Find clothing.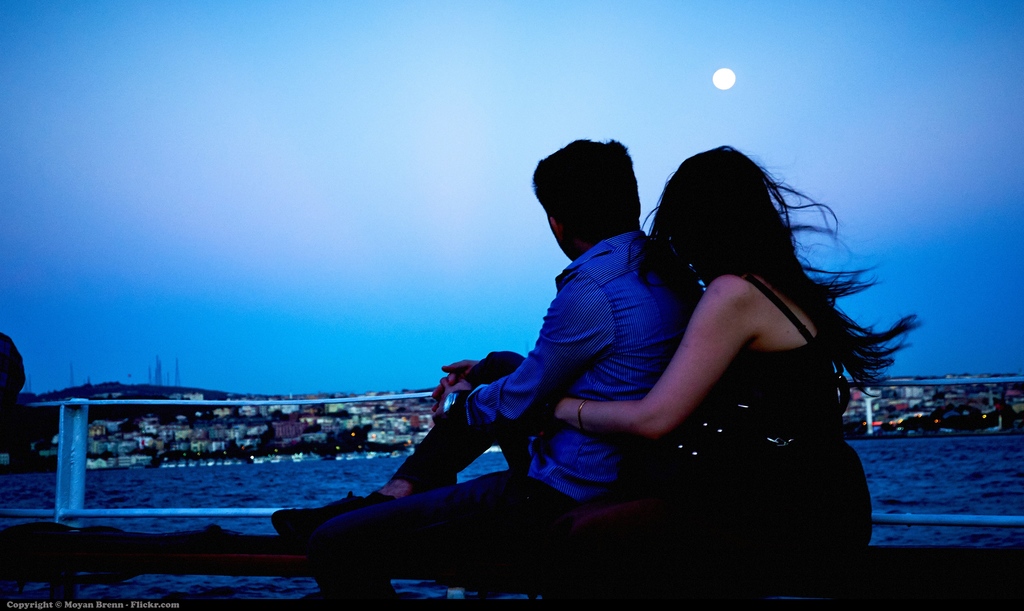
<box>309,227,707,610</box>.
